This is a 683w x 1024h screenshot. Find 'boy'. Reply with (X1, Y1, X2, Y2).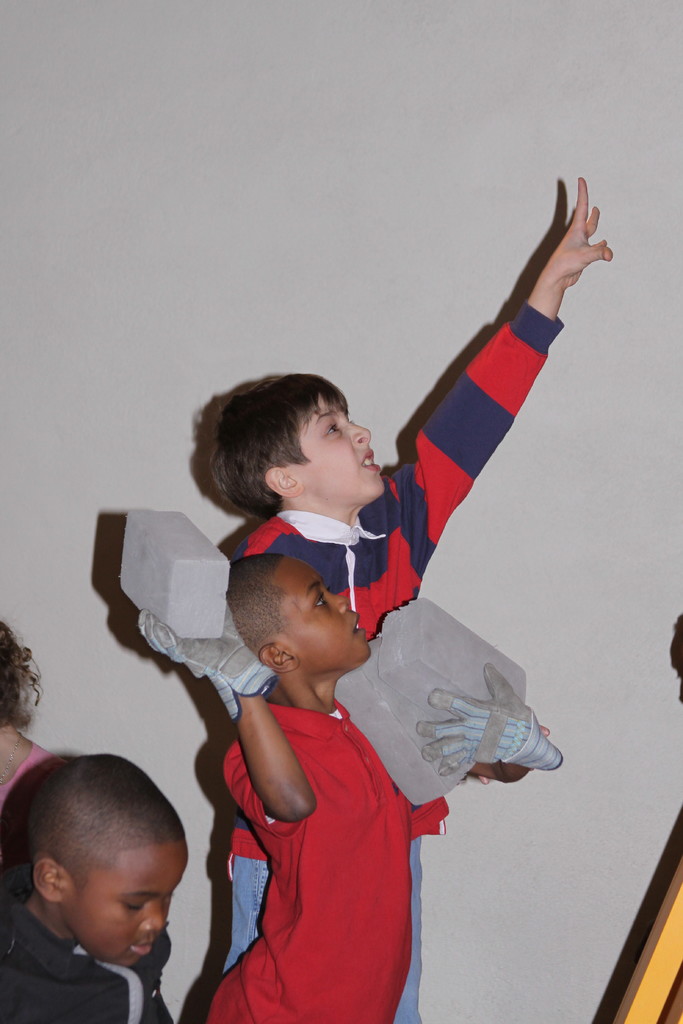
(208, 176, 613, 1023).
